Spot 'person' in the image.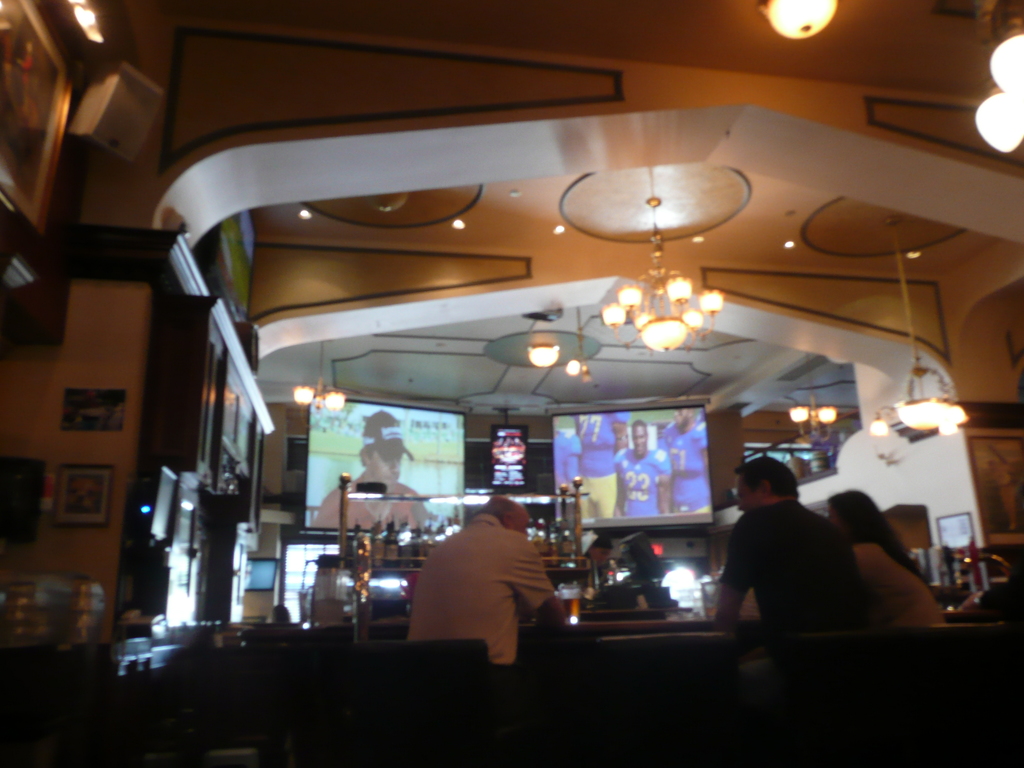
'person' found at (826,479,940,627).
